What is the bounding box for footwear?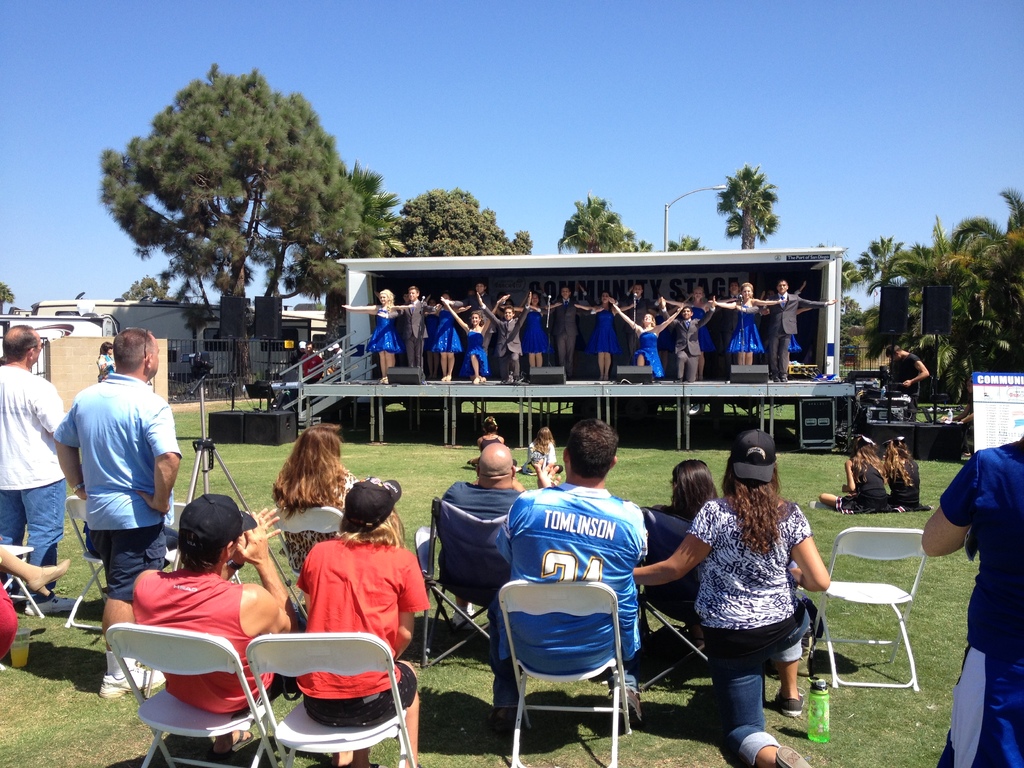
(x1=964, y1=452, x2=971, y2=460).
